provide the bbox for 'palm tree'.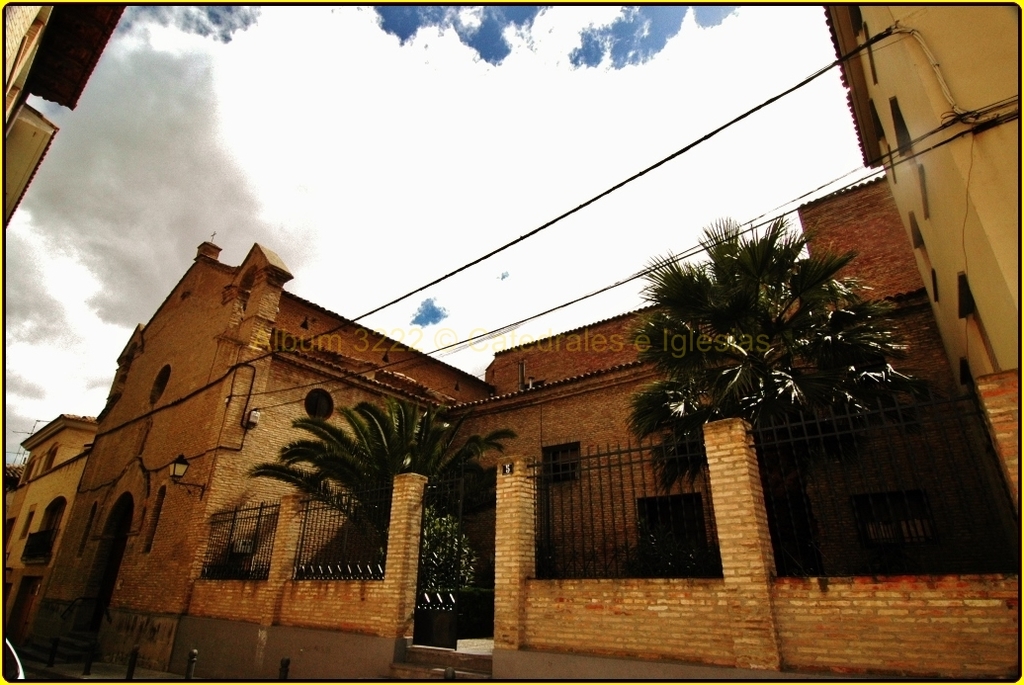
BBox(622, 216, 910, 511).
